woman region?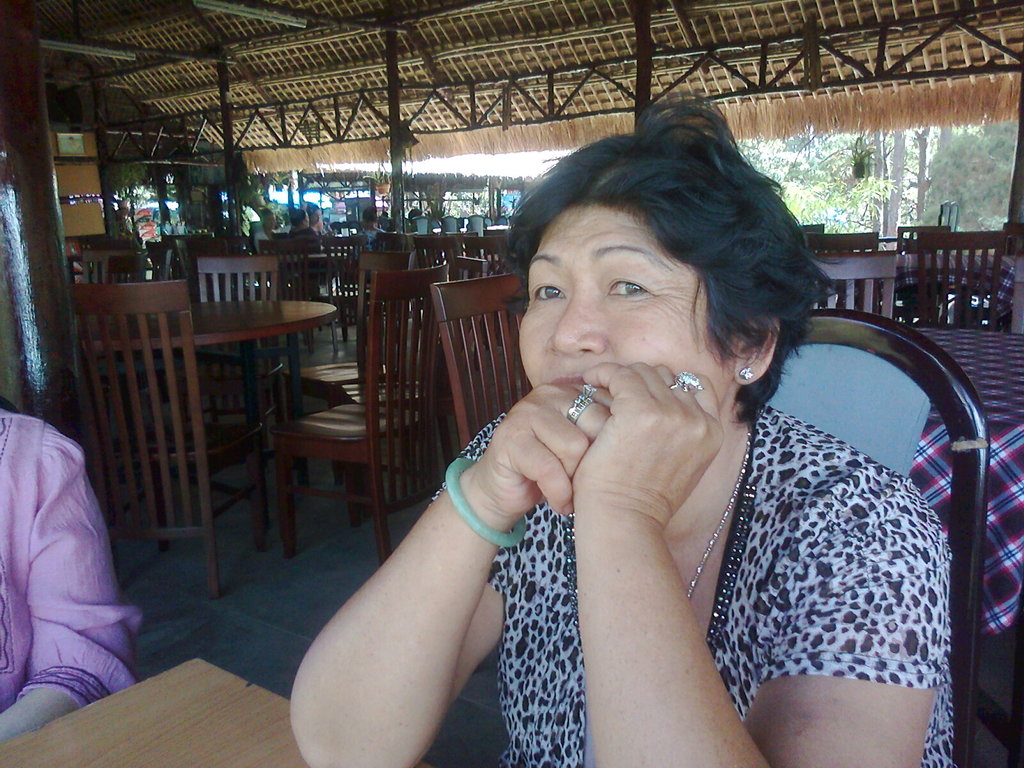
[x1=337, y1=134, x2=967, y2=767]
